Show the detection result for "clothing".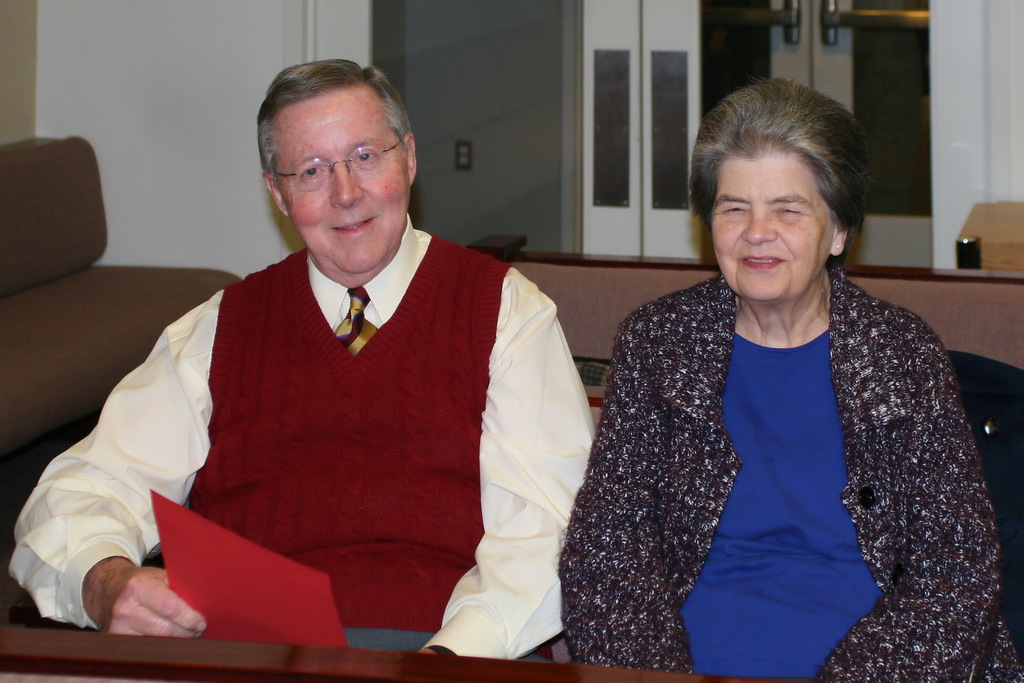
box=[111, 216, 572, 658].
